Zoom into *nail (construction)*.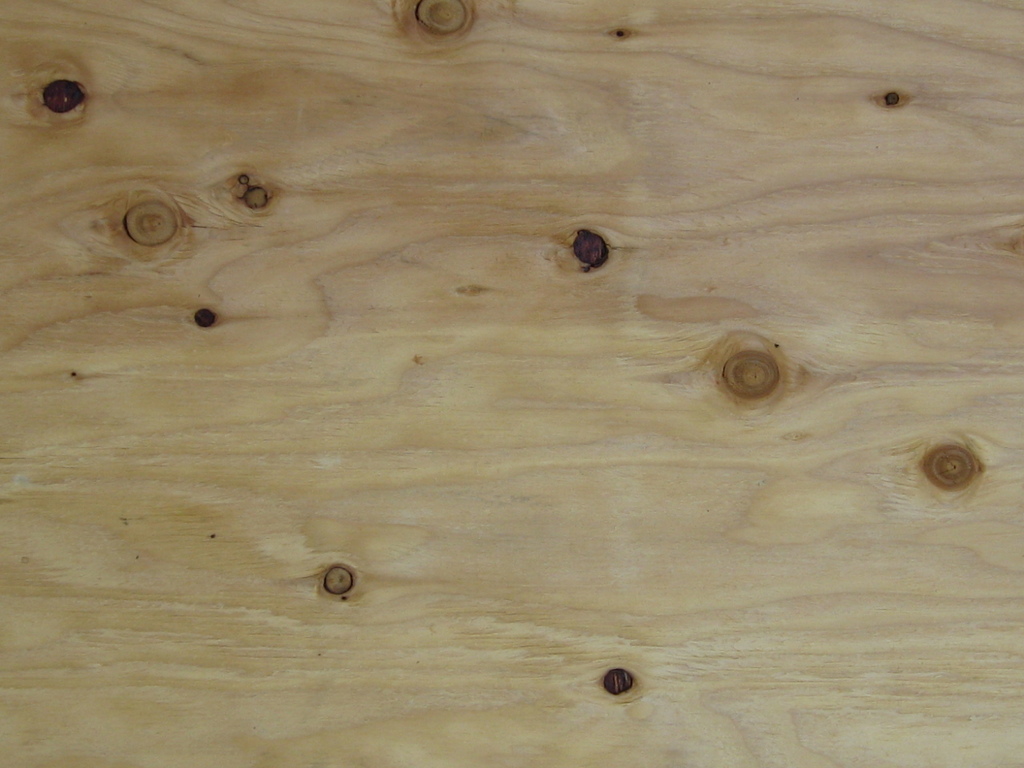
Zoom target: [left=46, top=81, right=83, bottom=114].
